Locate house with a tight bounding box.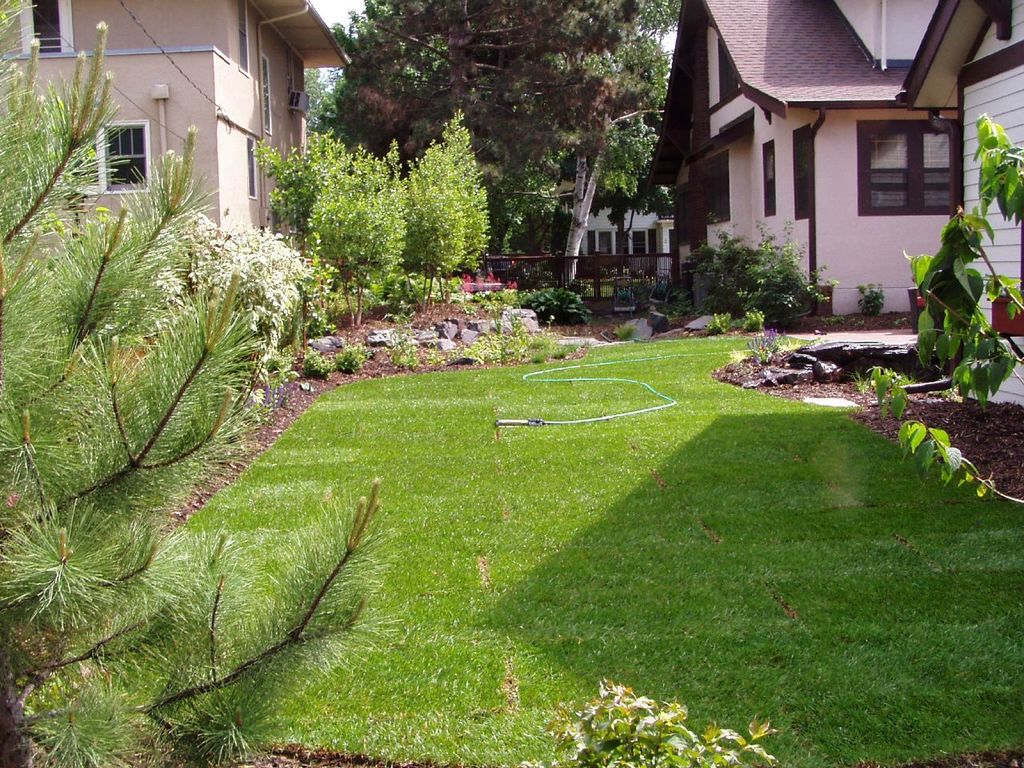
(left=579, top=194, right=675, bottom=280).
